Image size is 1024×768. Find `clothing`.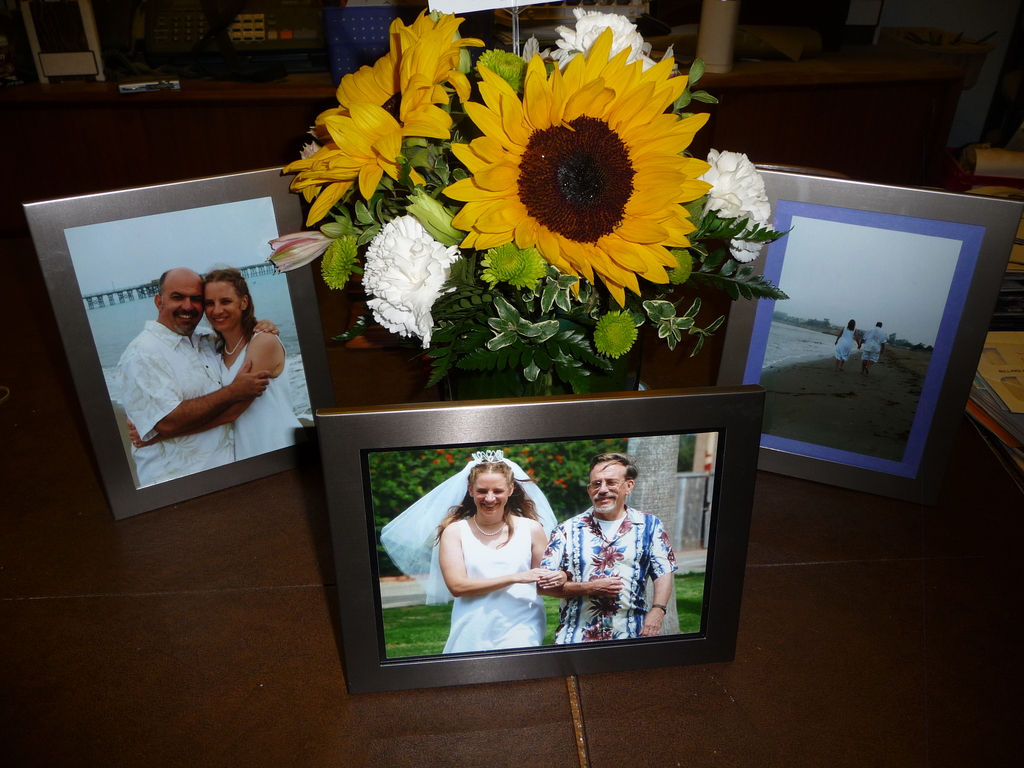
bbox(833, 326, 857, 360).
